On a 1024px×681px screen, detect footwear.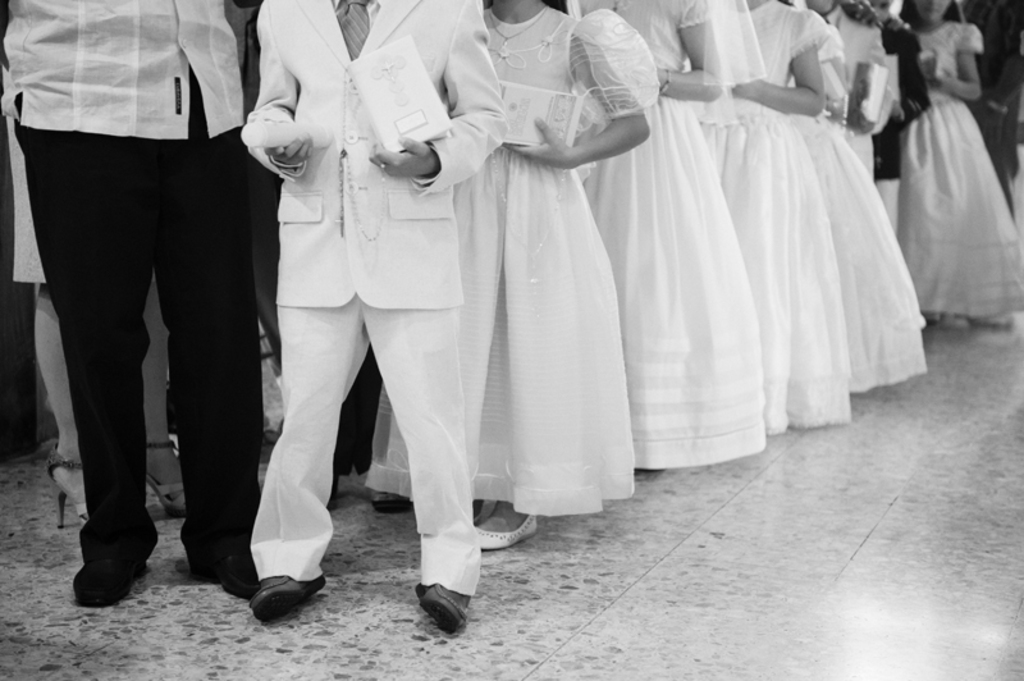
(x1=242, y1=571, x2=326, y2=623).
